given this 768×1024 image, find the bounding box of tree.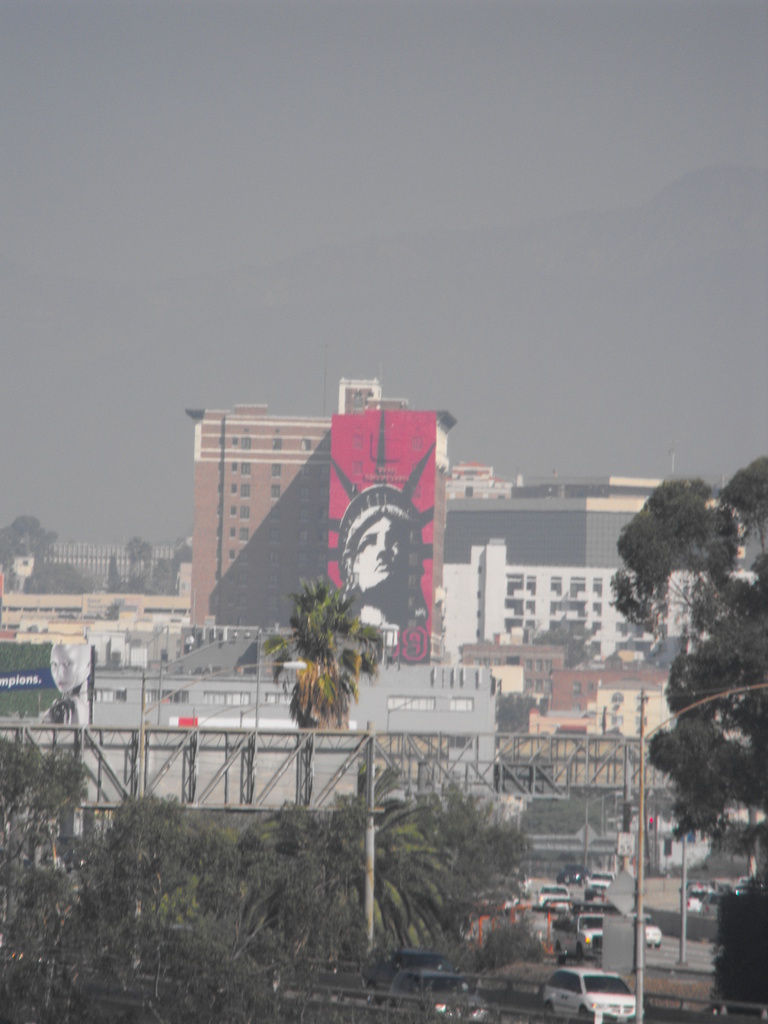
<region>611, 564, 648, 621</region>.
